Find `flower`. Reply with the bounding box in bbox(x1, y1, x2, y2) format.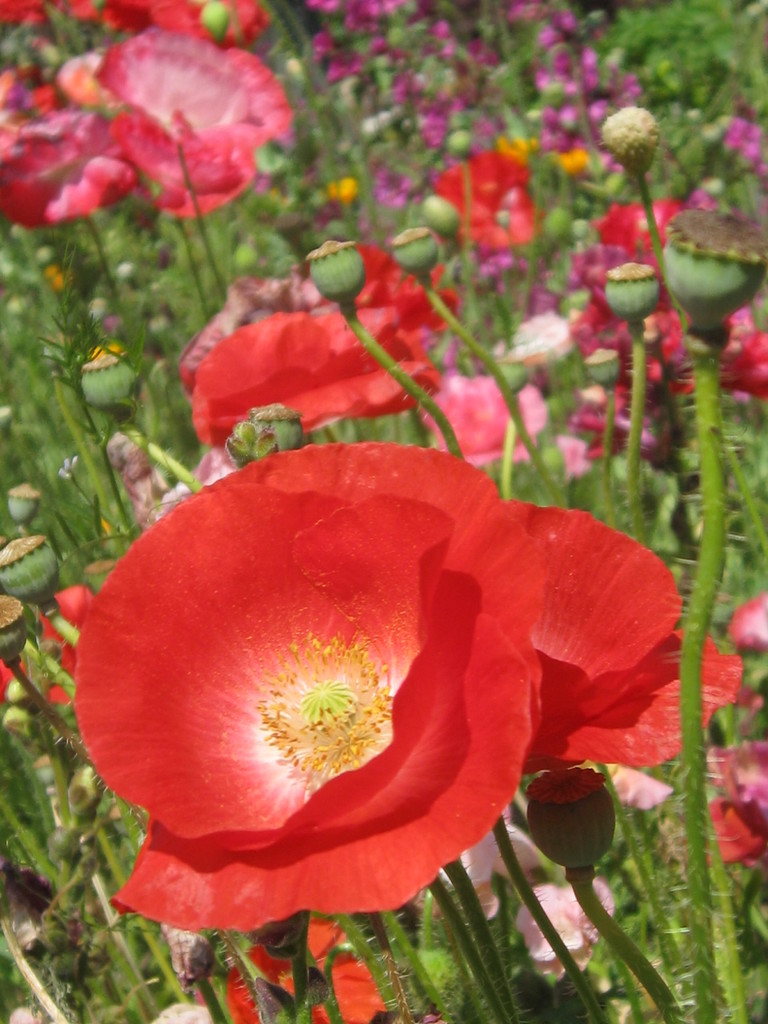
bbox(438, 375, 525, 464).
